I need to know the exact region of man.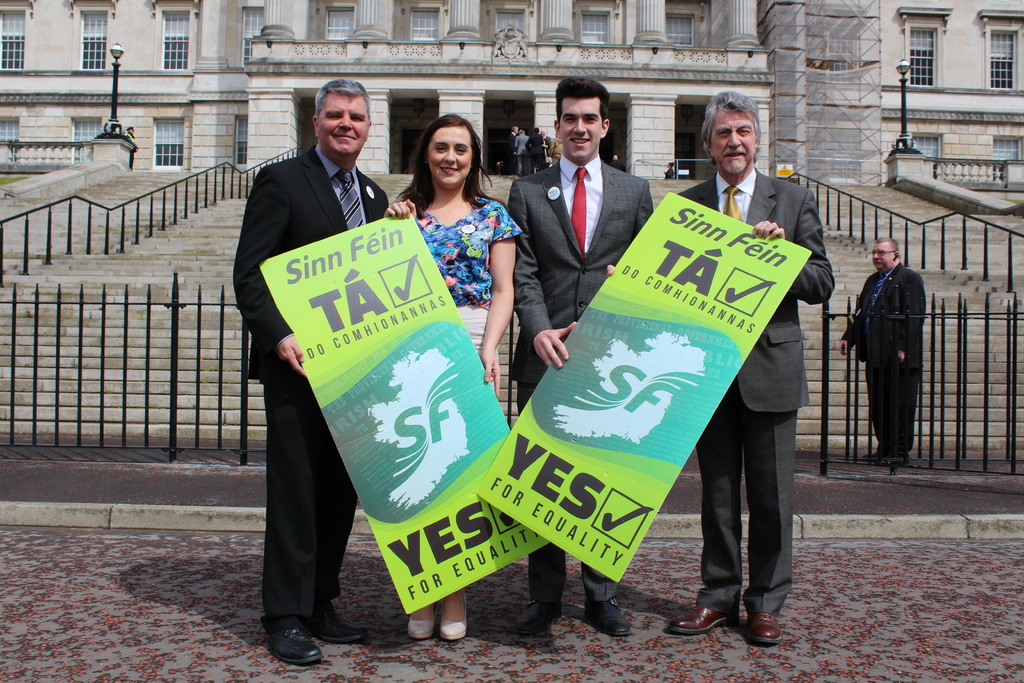
Region: rect(532, 127, 545, 172).
